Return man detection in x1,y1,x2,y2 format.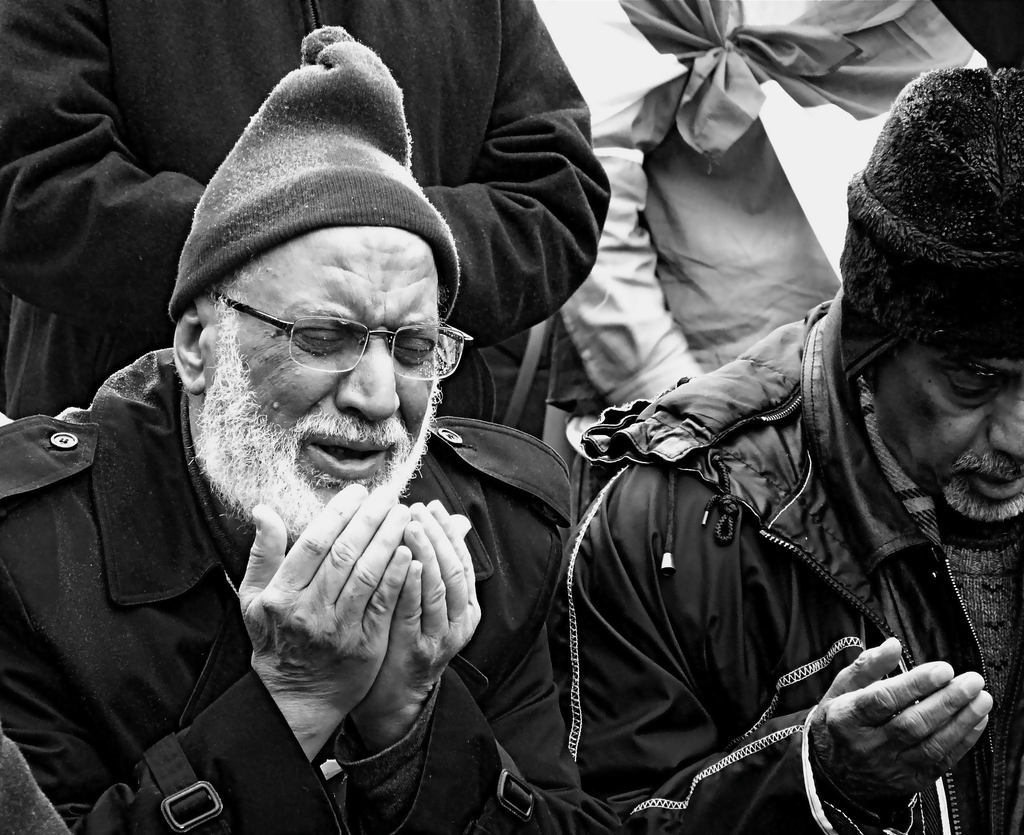
562,66,1023,834.
